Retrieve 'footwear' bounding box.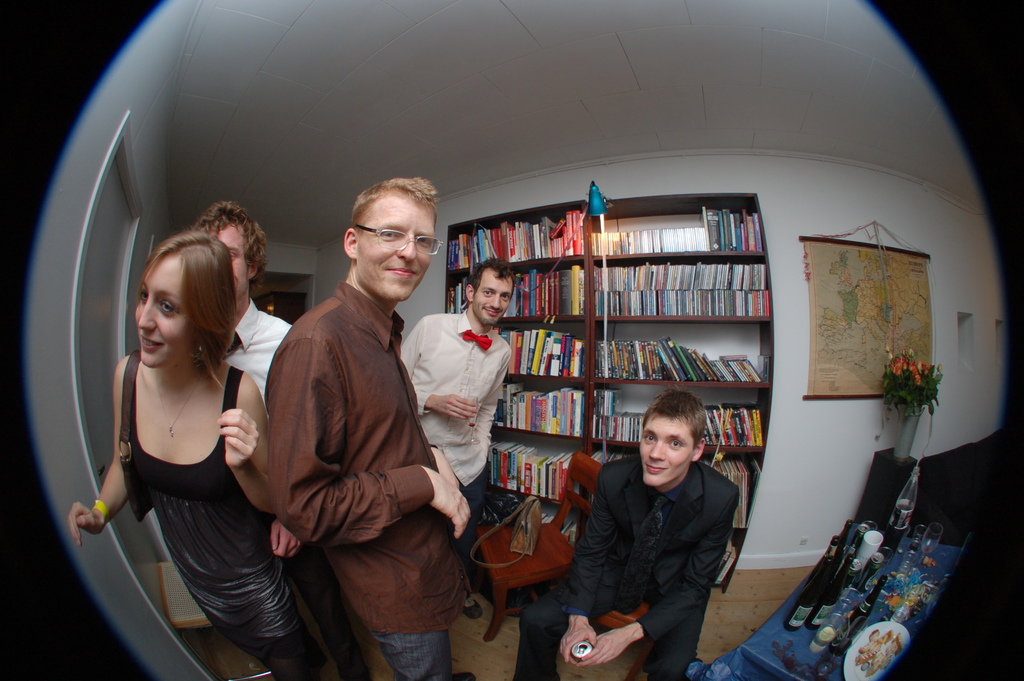
Bounding box: <bbox>450, 670, 476, 680</bbox>.
